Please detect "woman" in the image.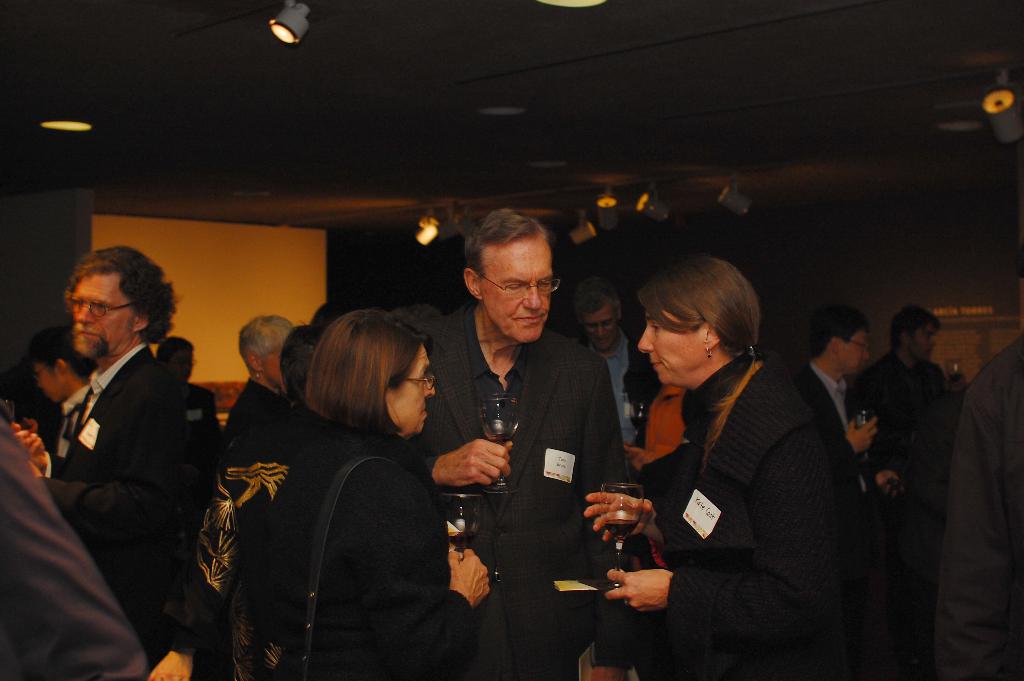
(269, 311, 493, 680).
